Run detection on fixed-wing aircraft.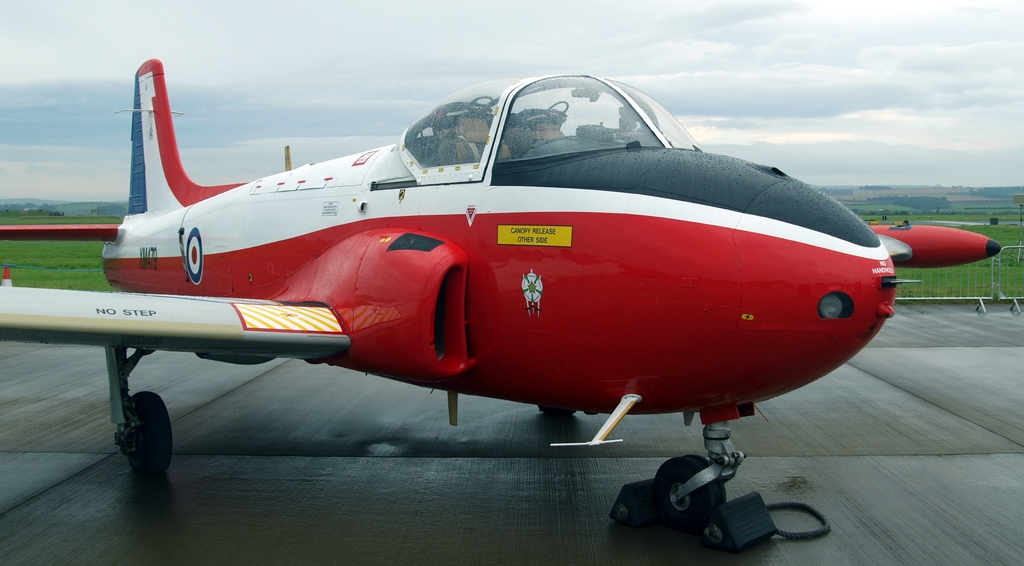
Result: <box>0,56,1006,532</box>.
